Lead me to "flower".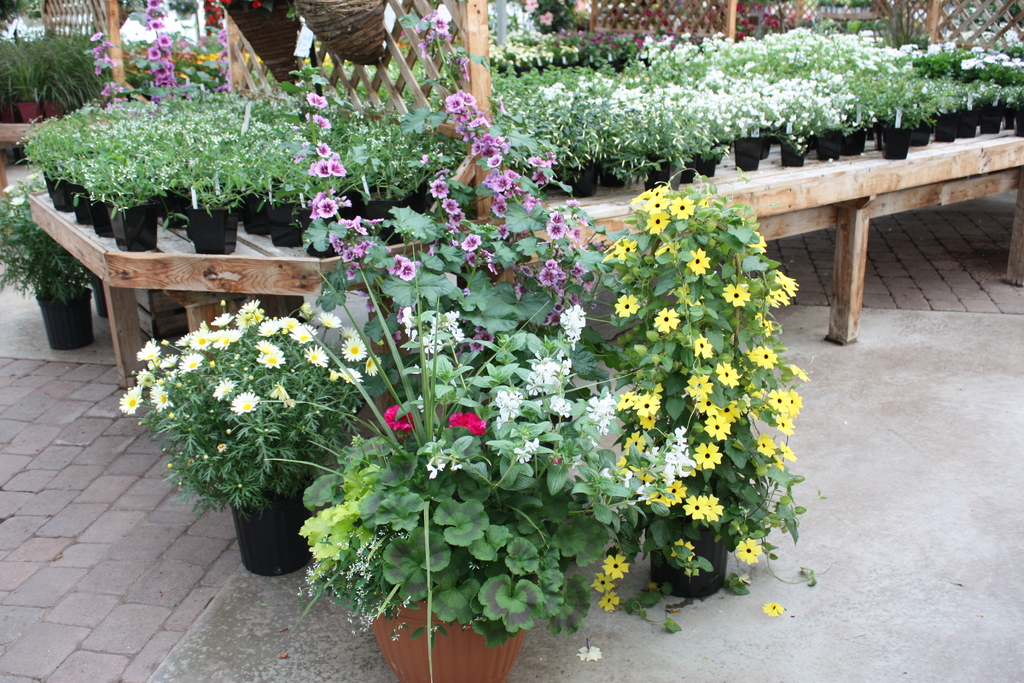
Lead to [764,599,781,616].
